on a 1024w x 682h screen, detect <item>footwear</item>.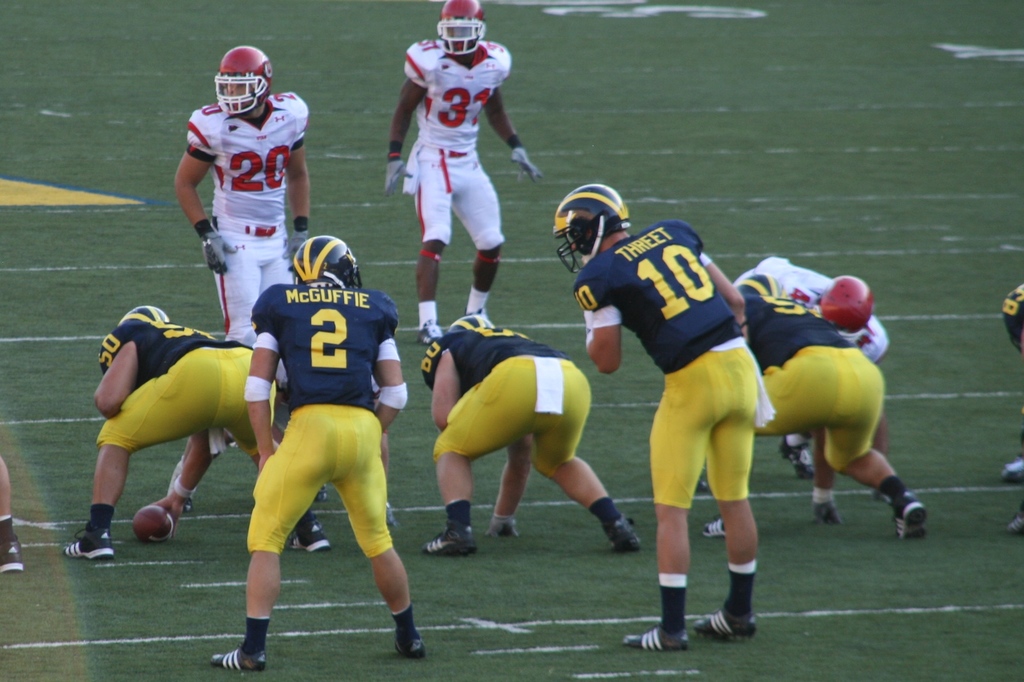
bbox=(782, 438, 819, 480).
